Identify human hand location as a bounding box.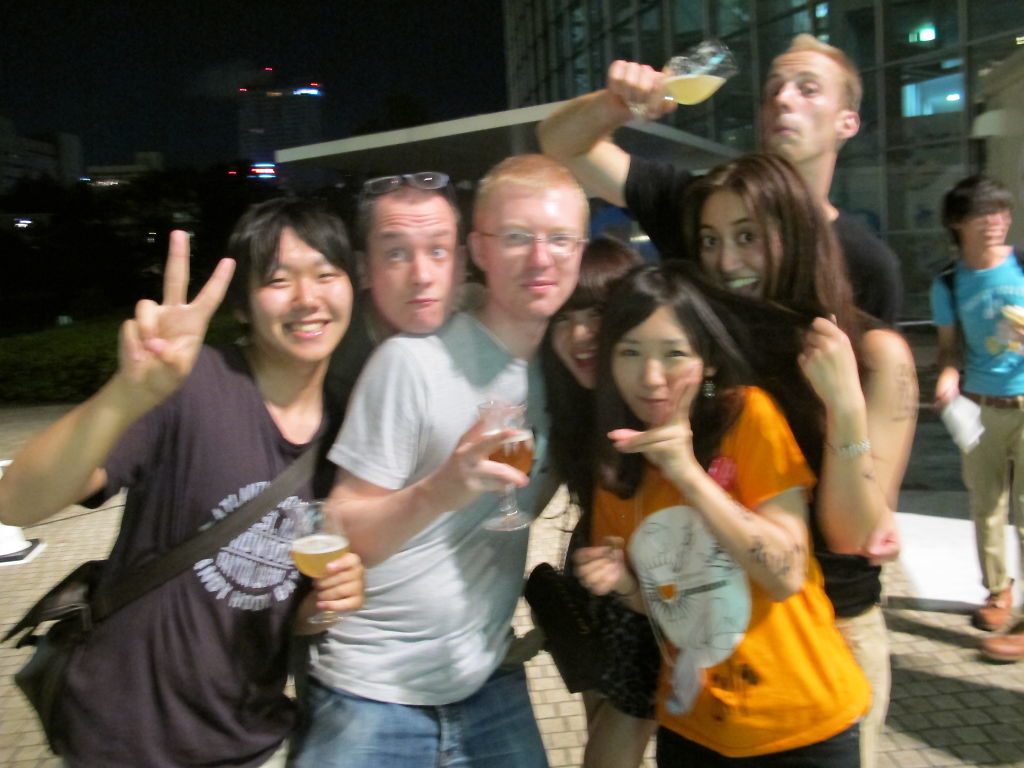
pyautogui.locateOnScreen(572, 535, 626, 602).
